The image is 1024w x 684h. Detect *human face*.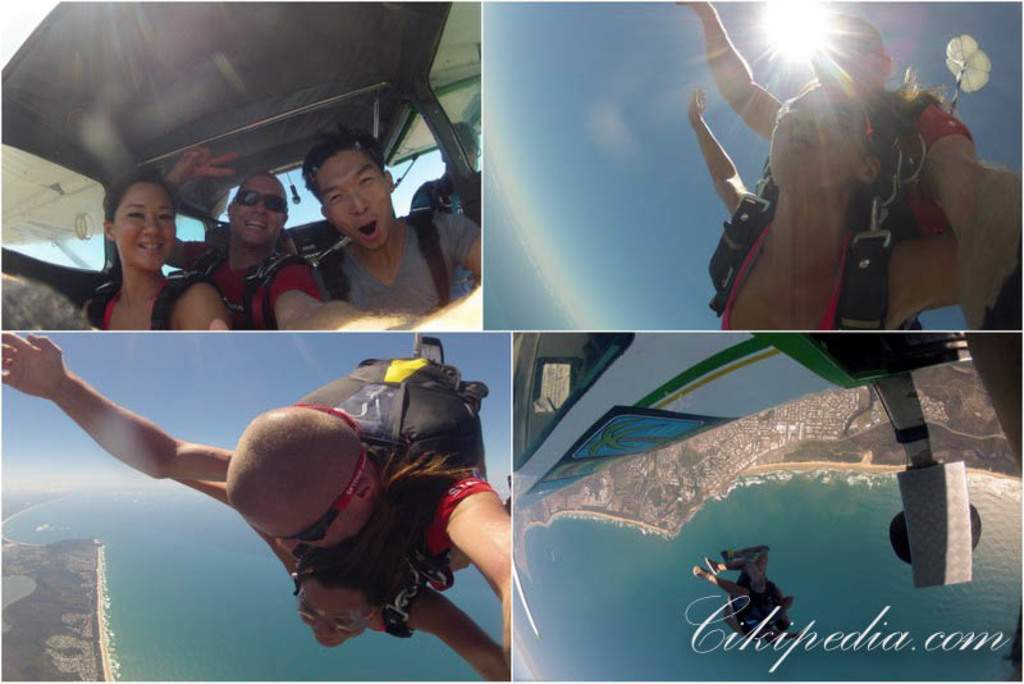
Detection: {"left": 238, "top": 494, "right": 364, "bottom": 548}.
